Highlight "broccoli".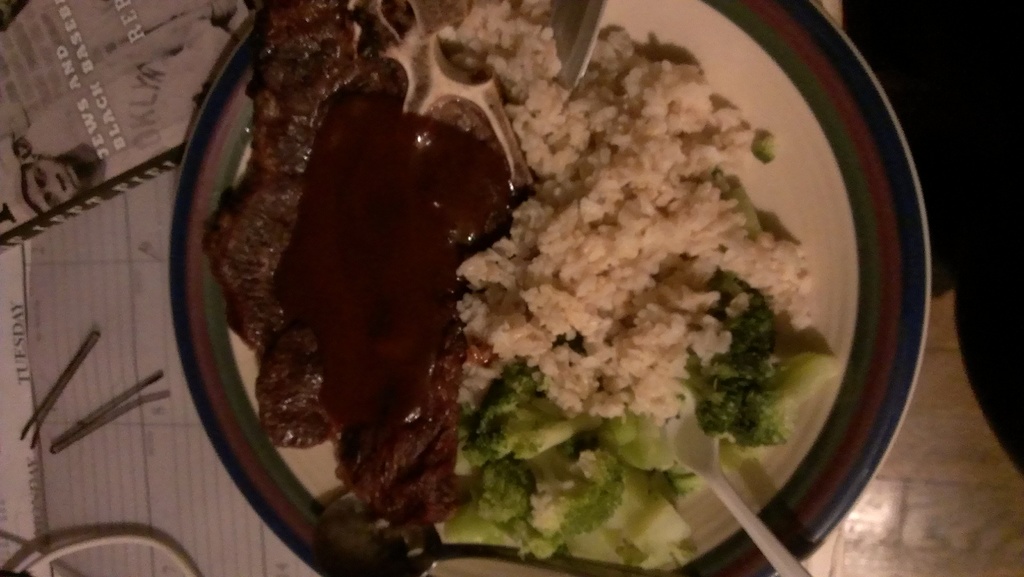
Highlighted region: left=684, top=277, right=778, bottom=435.
